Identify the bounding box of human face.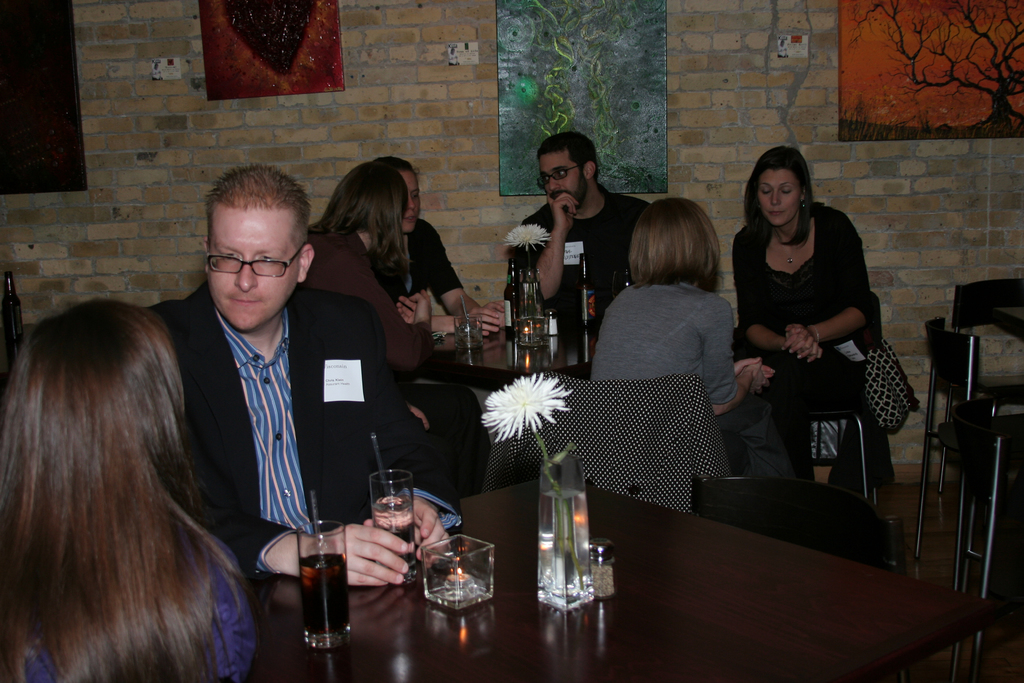
<bbox>759, 167, 796, 226</bbox>.
